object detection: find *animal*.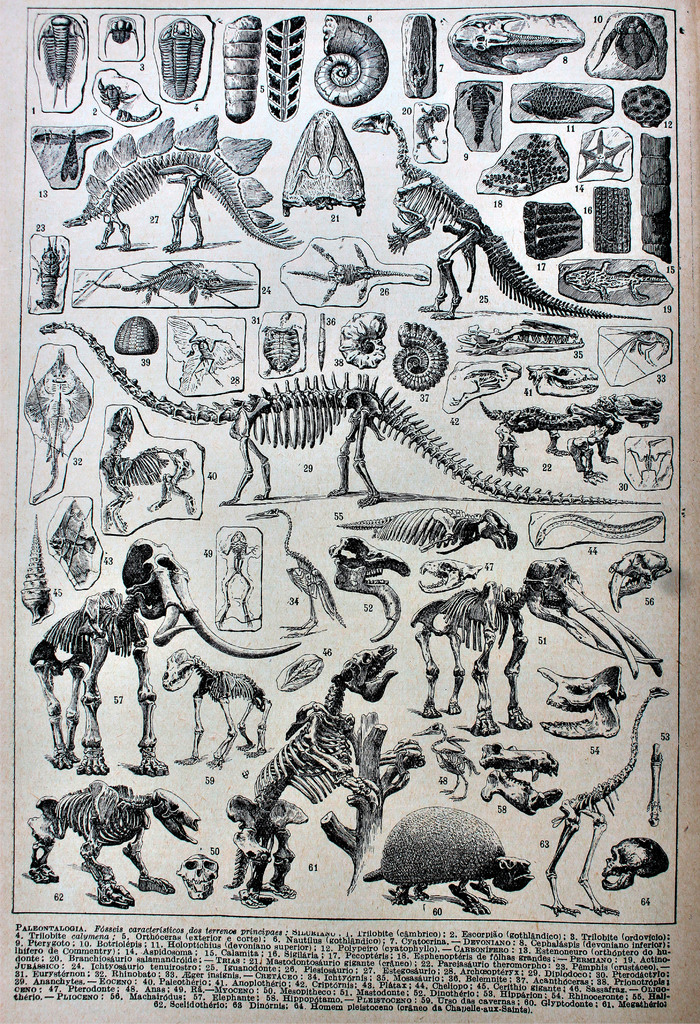
31,779,201,908.
